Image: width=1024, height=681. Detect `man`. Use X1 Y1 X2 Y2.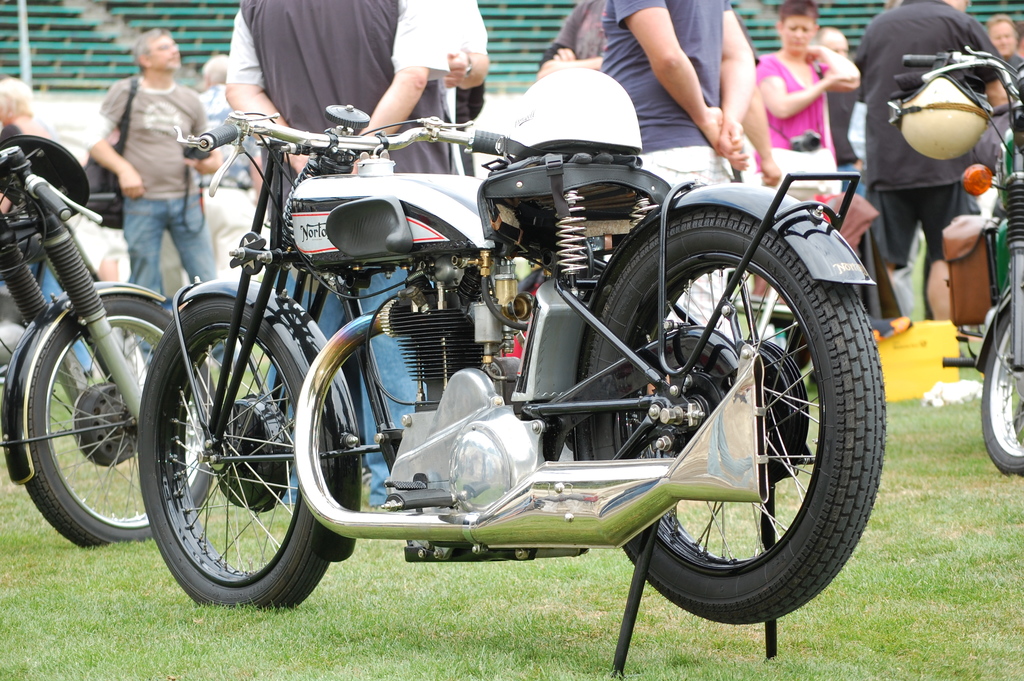
227 0 451 522.
